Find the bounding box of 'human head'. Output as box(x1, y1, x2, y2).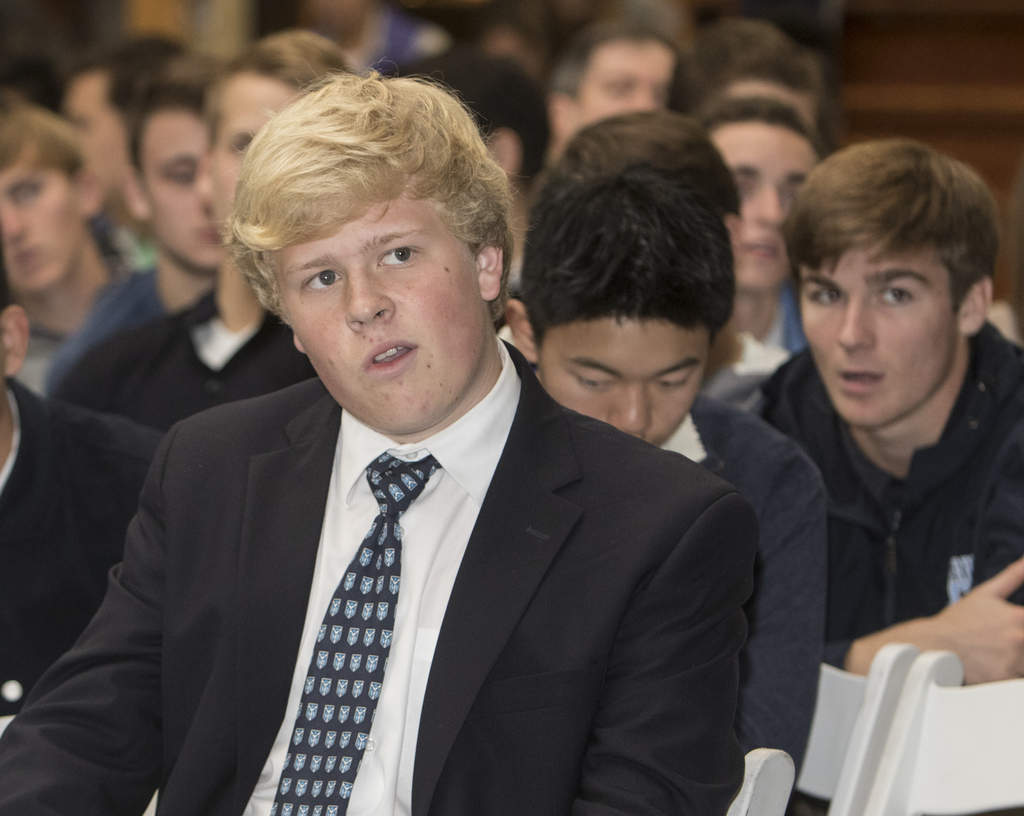
box(364, 52, 557, 204).
